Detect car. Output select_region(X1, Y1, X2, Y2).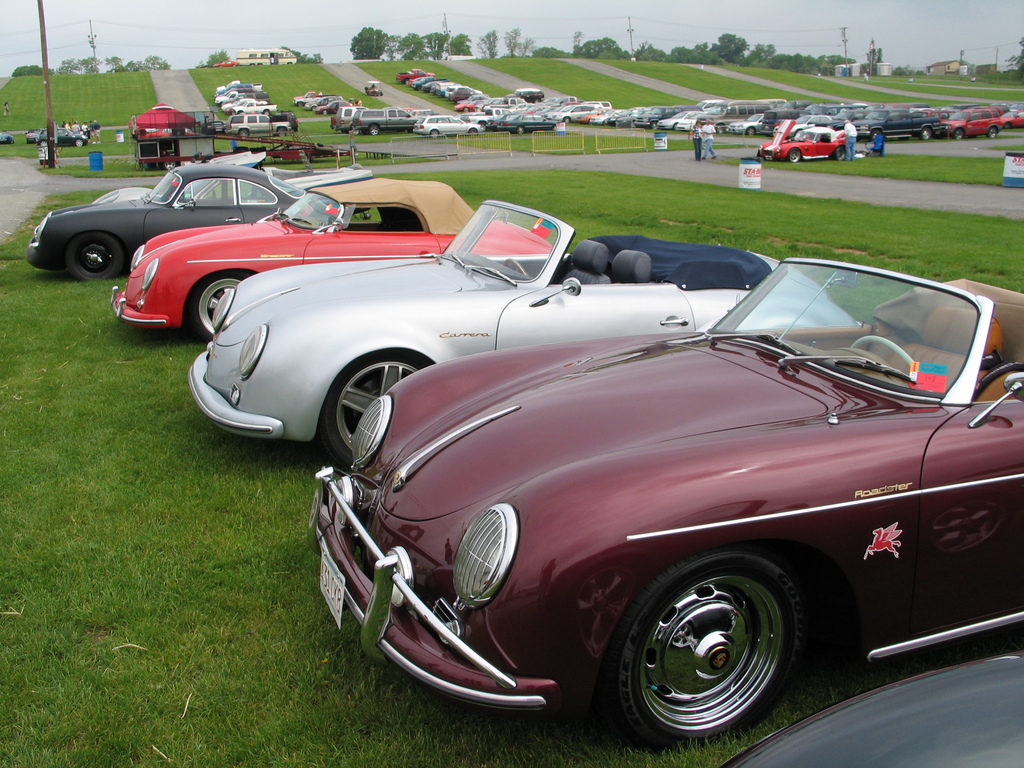
select_region(110, 179, 559, 338).
